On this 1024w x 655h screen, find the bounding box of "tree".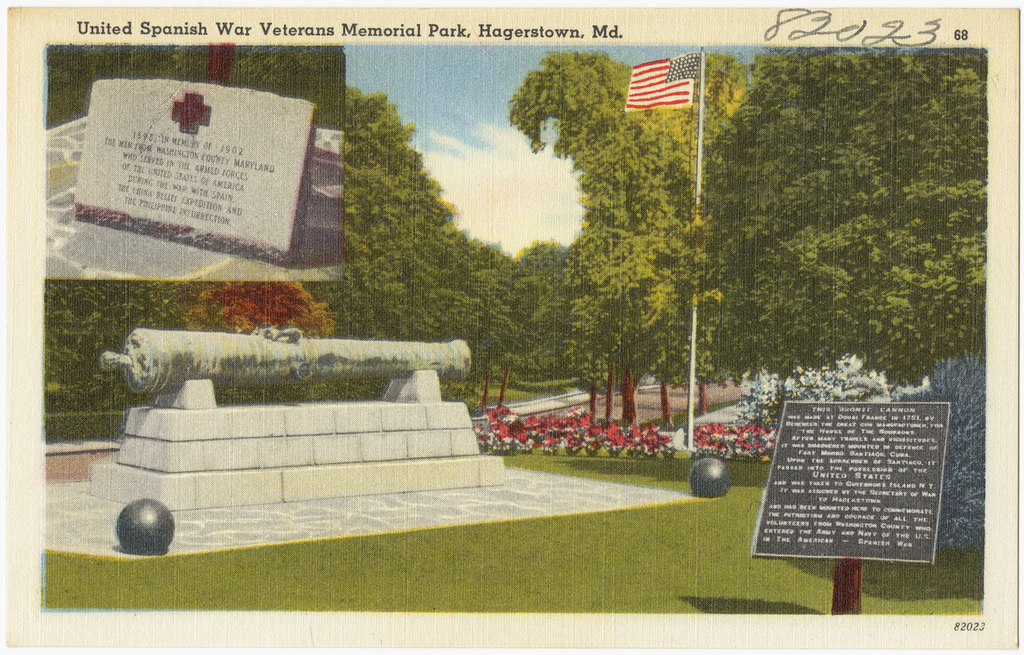
Bounding box: detection(521, 73, 711, 432).
